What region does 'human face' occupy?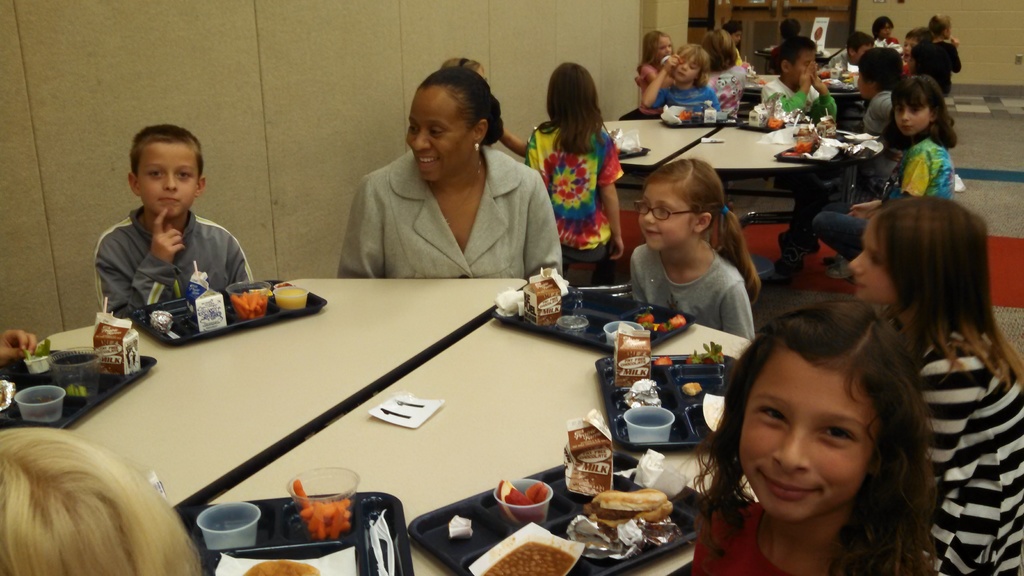
139 145 199 218.
